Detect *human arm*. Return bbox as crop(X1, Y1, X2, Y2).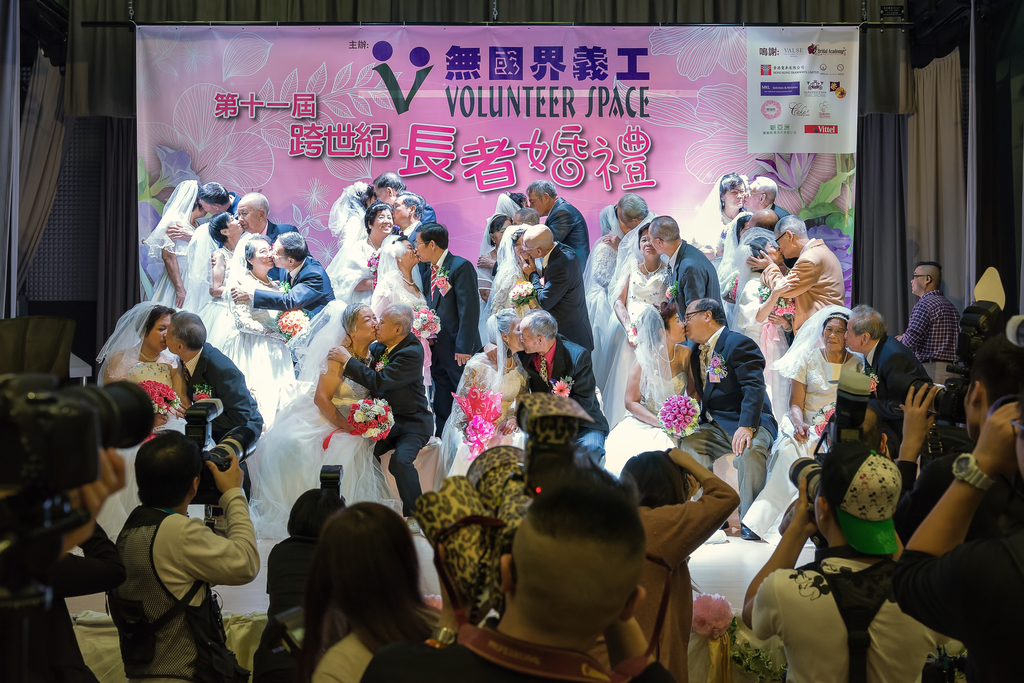
crop(63, 520, 130, 600).
